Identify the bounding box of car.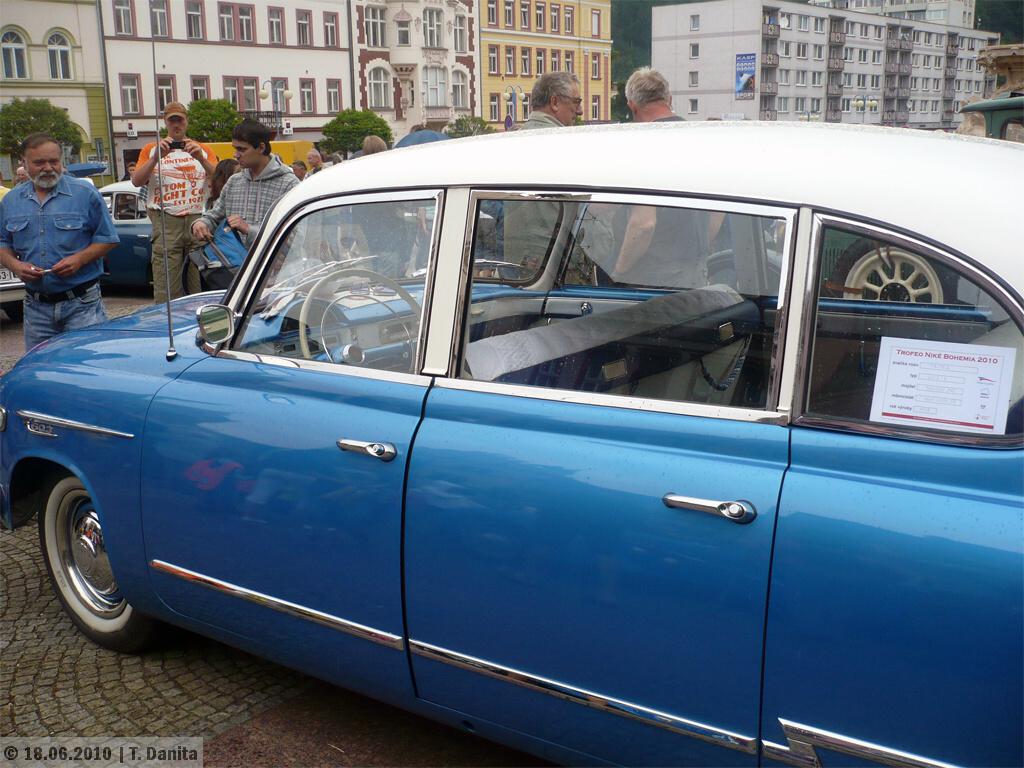
bbox=[0, 182, 27, 325].
